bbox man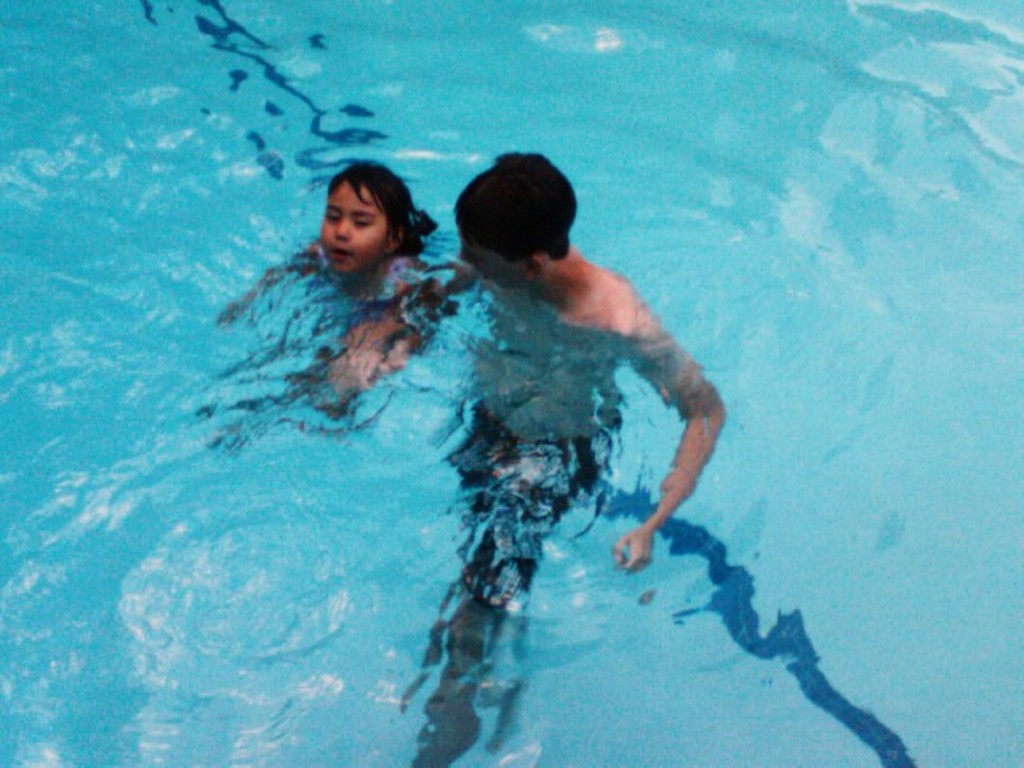
pyautogui.locateOnScreen(389, 142, 730, 688)
